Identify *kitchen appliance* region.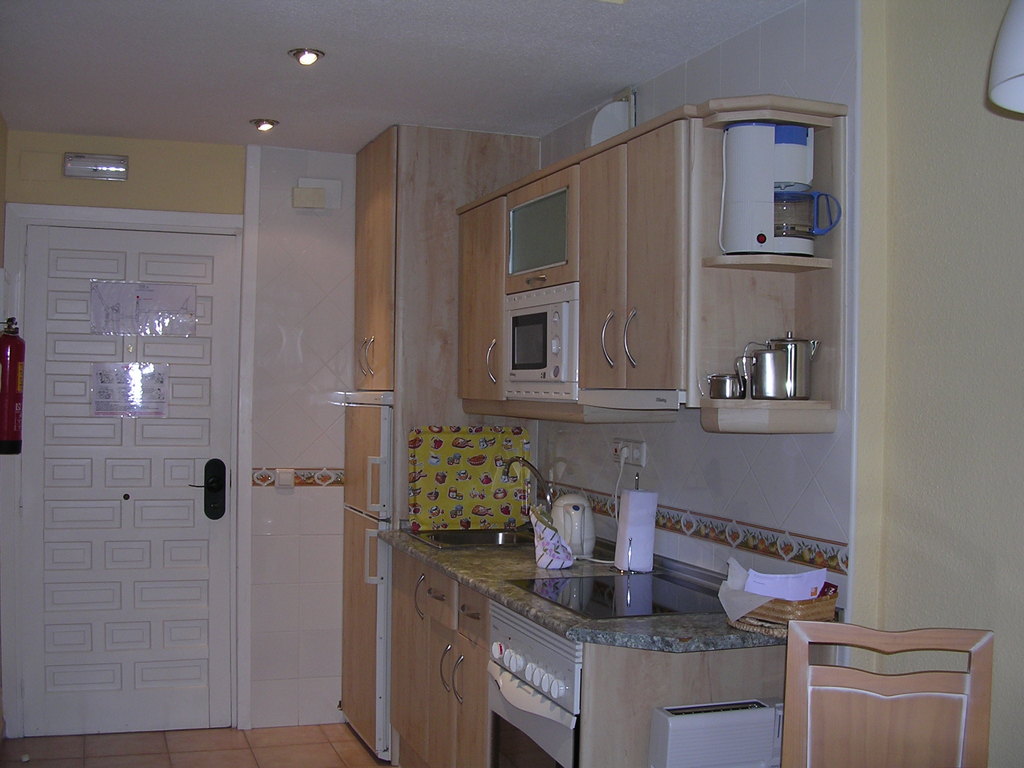
Region: [550,495,593,560].
